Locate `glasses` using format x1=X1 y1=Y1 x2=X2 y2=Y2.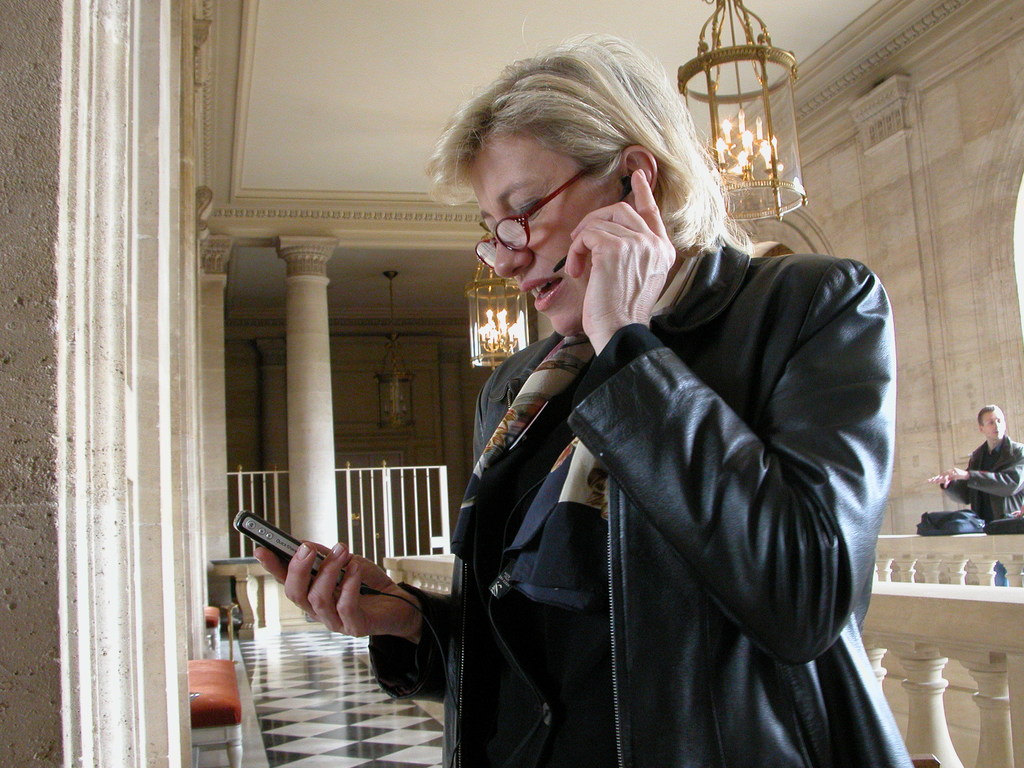
x1=474 y1=158 x2=618 y2=268.
